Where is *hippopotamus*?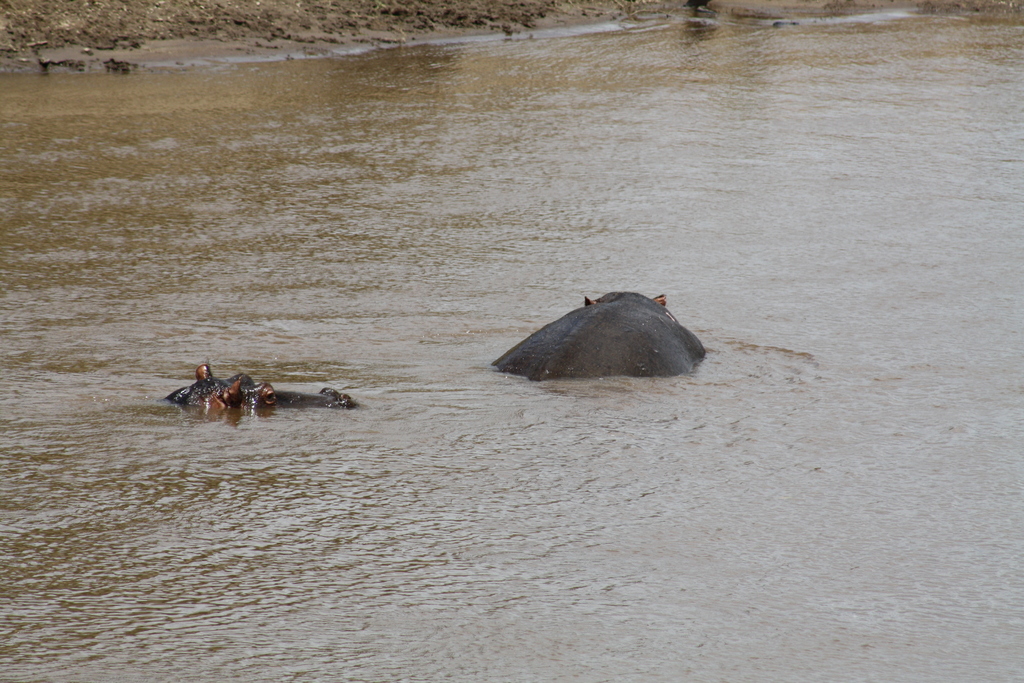
detection(491, 285, 708, 381).
